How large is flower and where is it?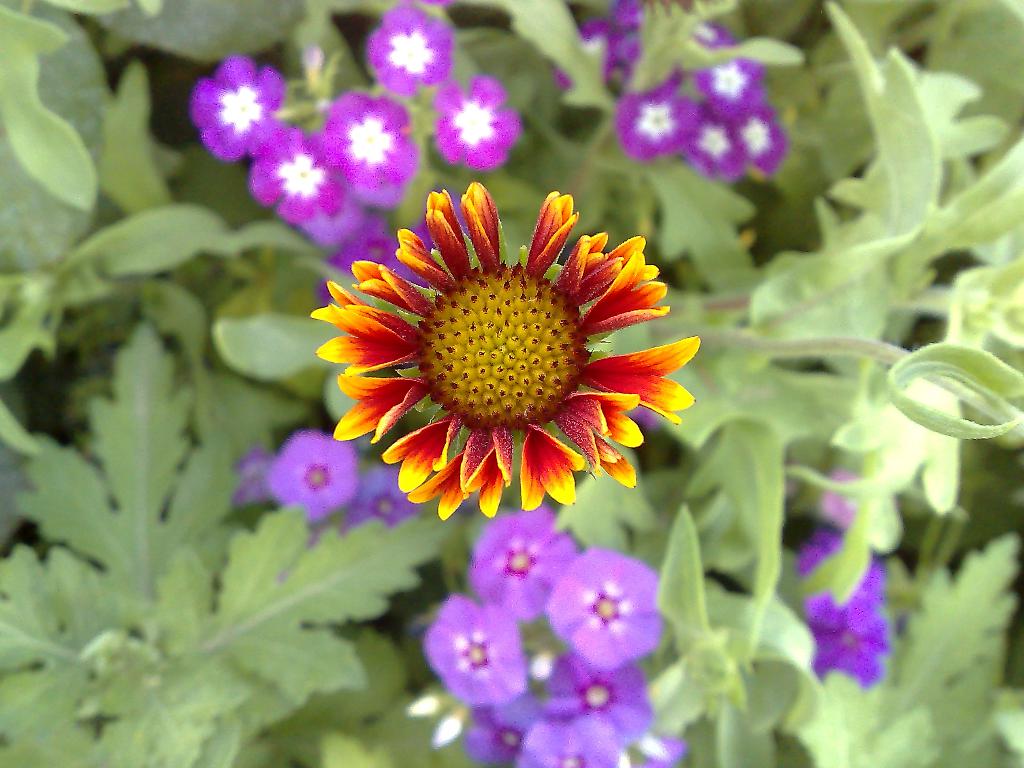
Bounding box: detection(228, 447, 278, 505).
